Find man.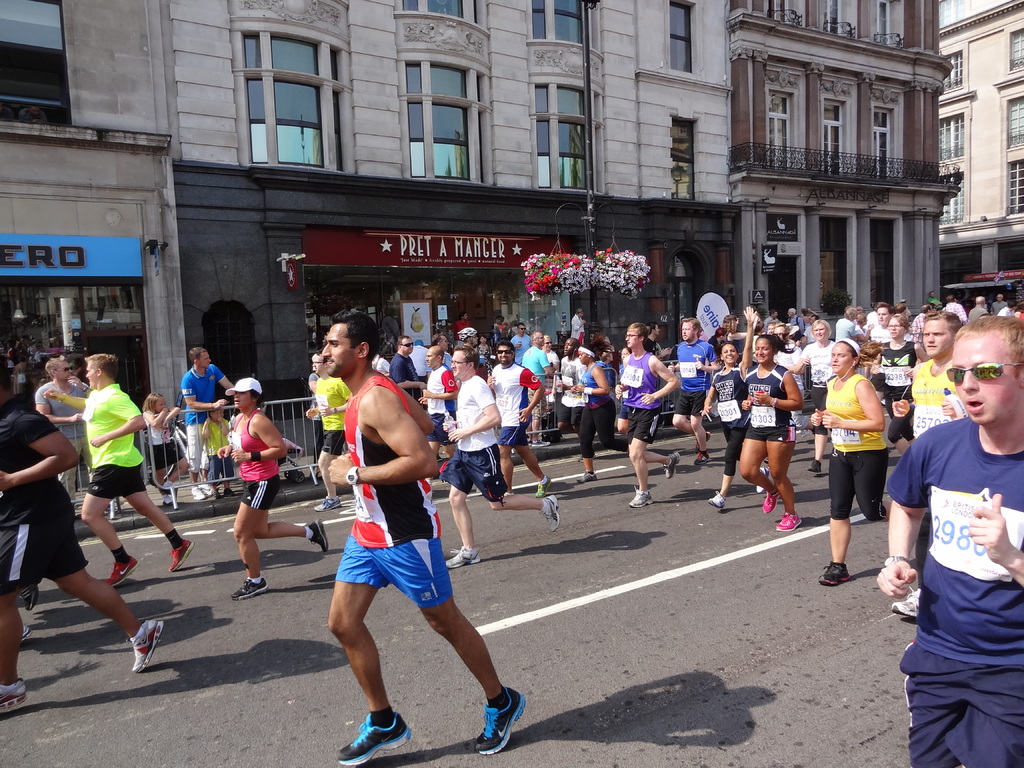
Rect(449, 310, 474, 340).
